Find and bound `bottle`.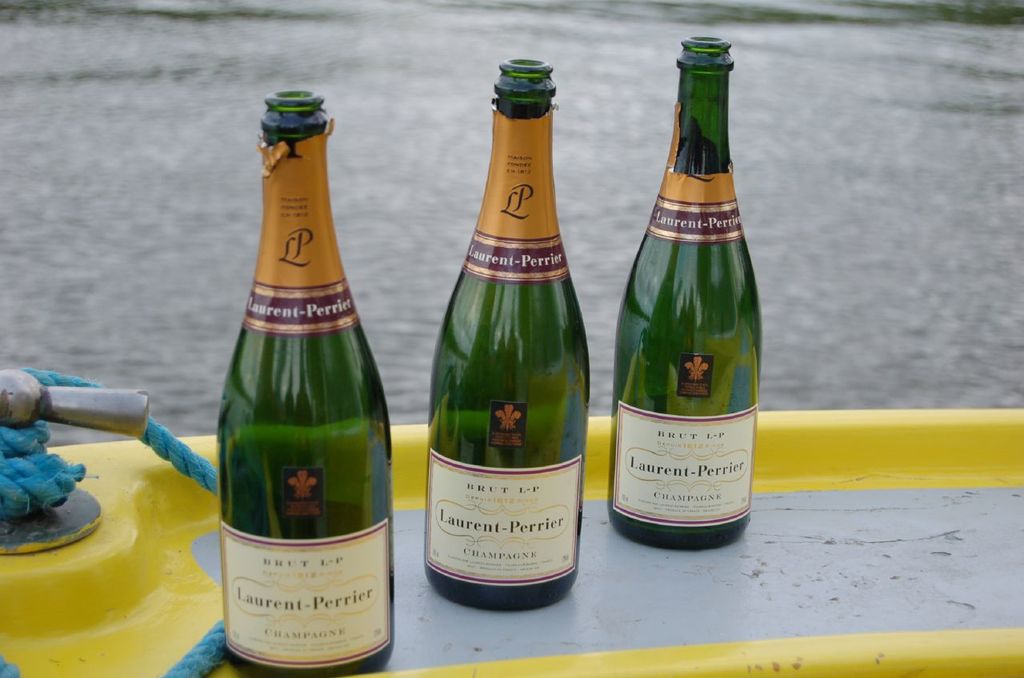
Bound: bbox(212, 90, 406, 677).
